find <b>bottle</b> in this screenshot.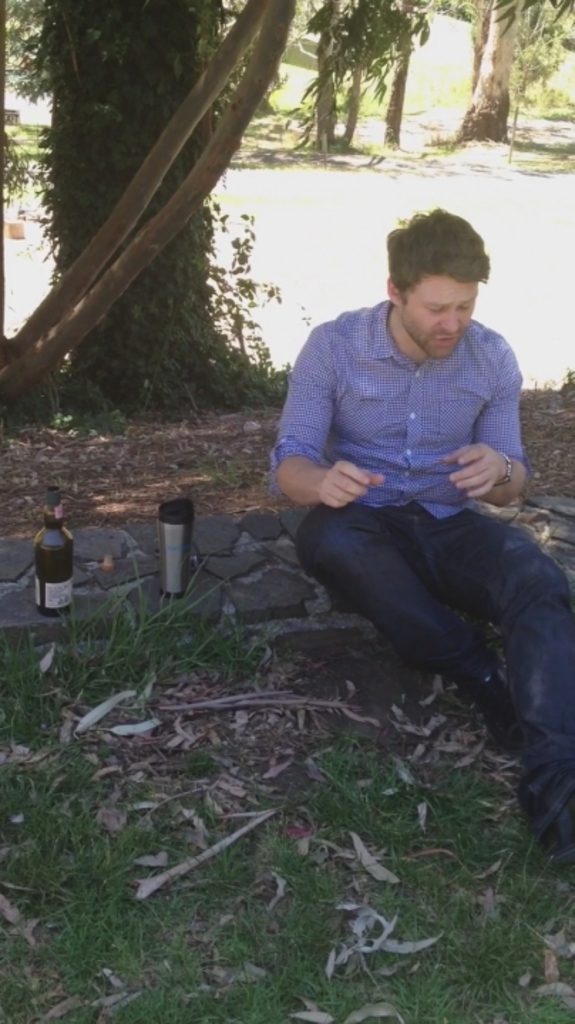
The bounding box for <b>bottle</b> is <bbox>161, 501, 192, 600</bbox>.
